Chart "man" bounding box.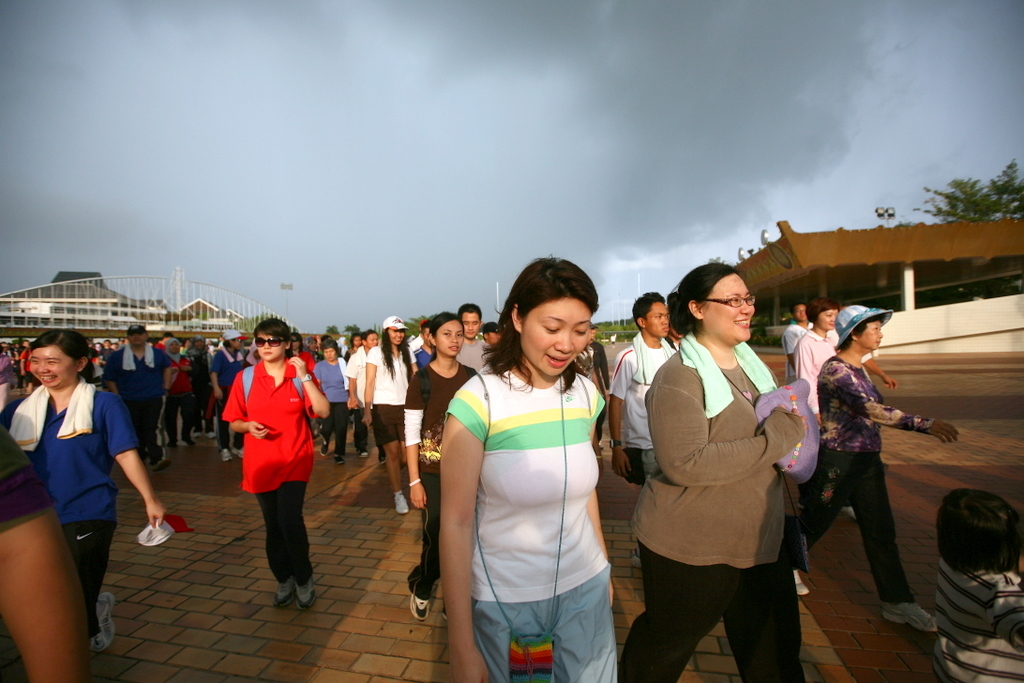
Charted: [340,328,383,461].
